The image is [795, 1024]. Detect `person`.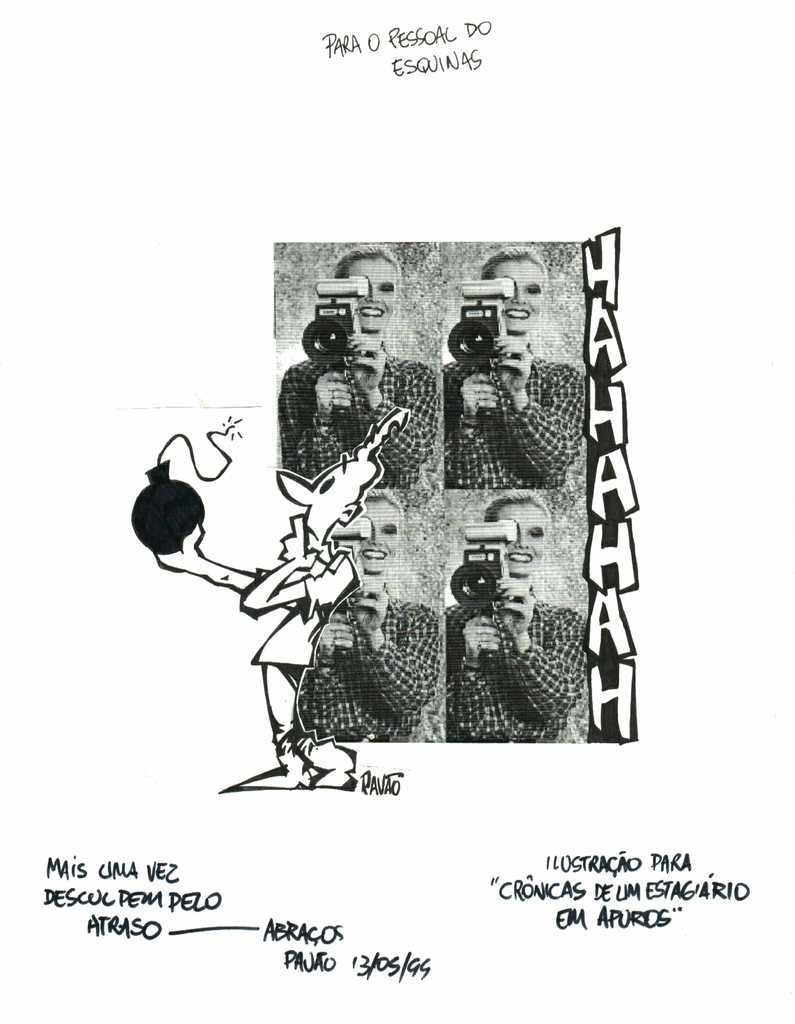
Detection: 447 486 589 741.
